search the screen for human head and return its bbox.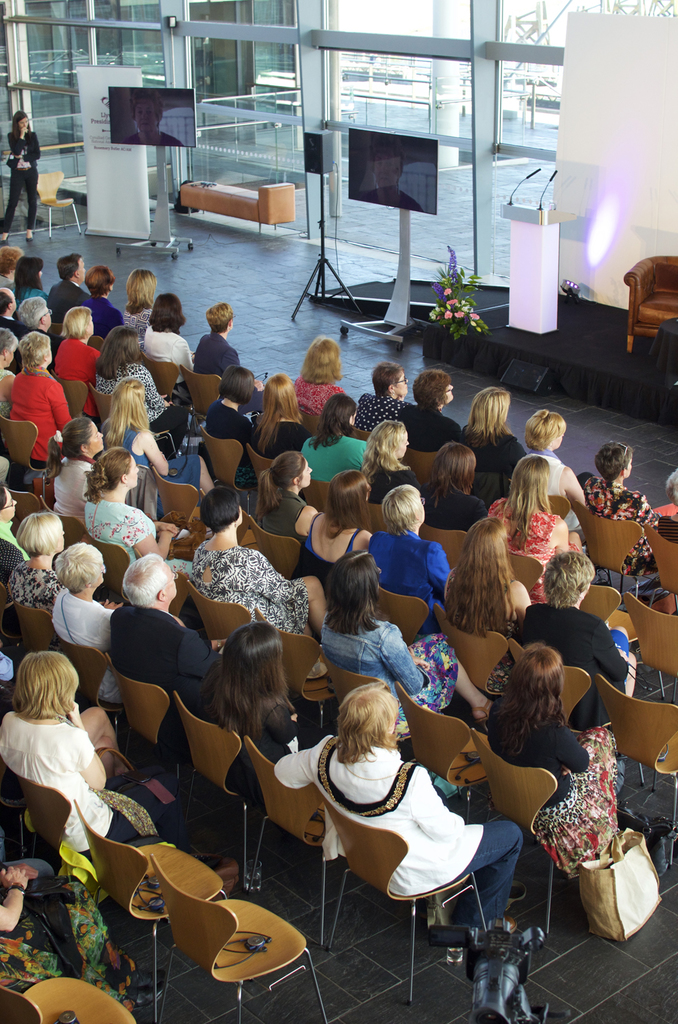
Found: <region>108, 377, 147, 428</region>.
